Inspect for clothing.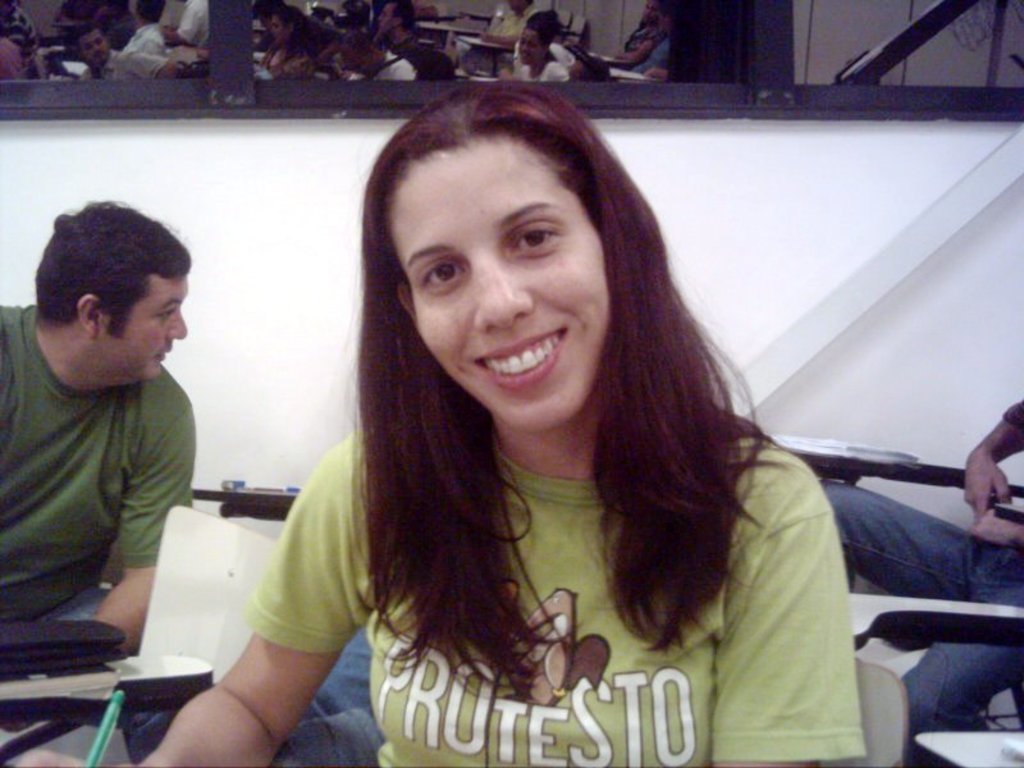
Inspection: left=247, top=424, right=864, bottom=767.
